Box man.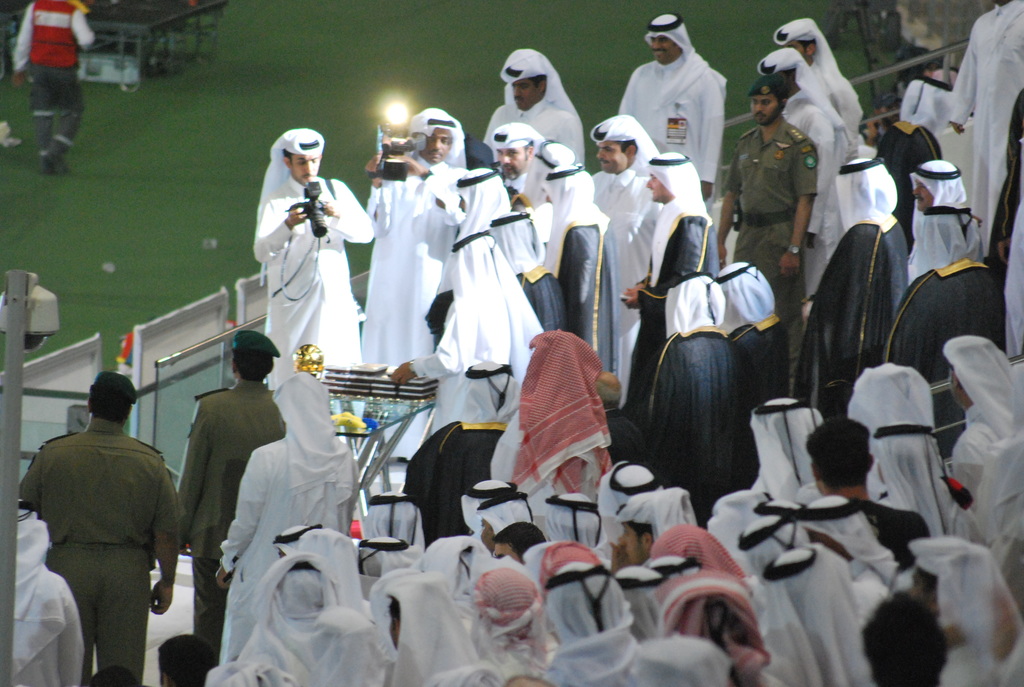
751, 47, 847, 308.
